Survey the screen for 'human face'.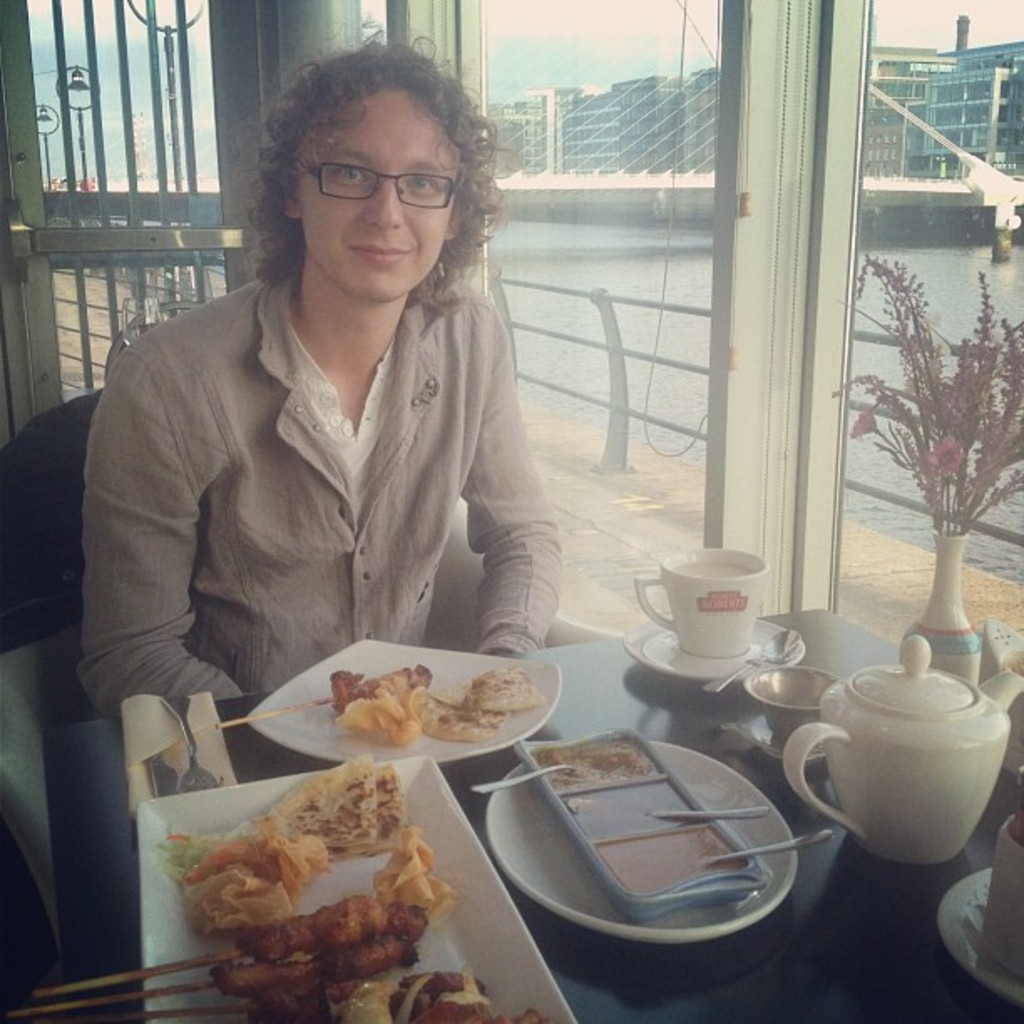
Survey found: locate(305, 85, 455, 298).
